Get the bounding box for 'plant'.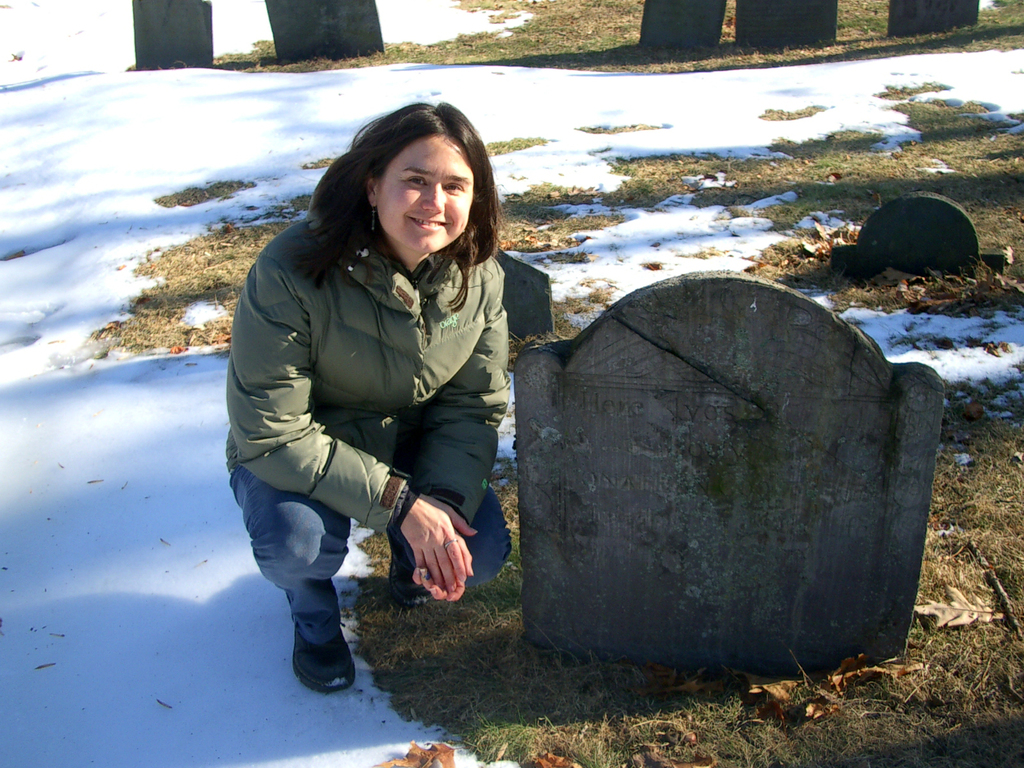
locate(499, 172, 604, 264).
